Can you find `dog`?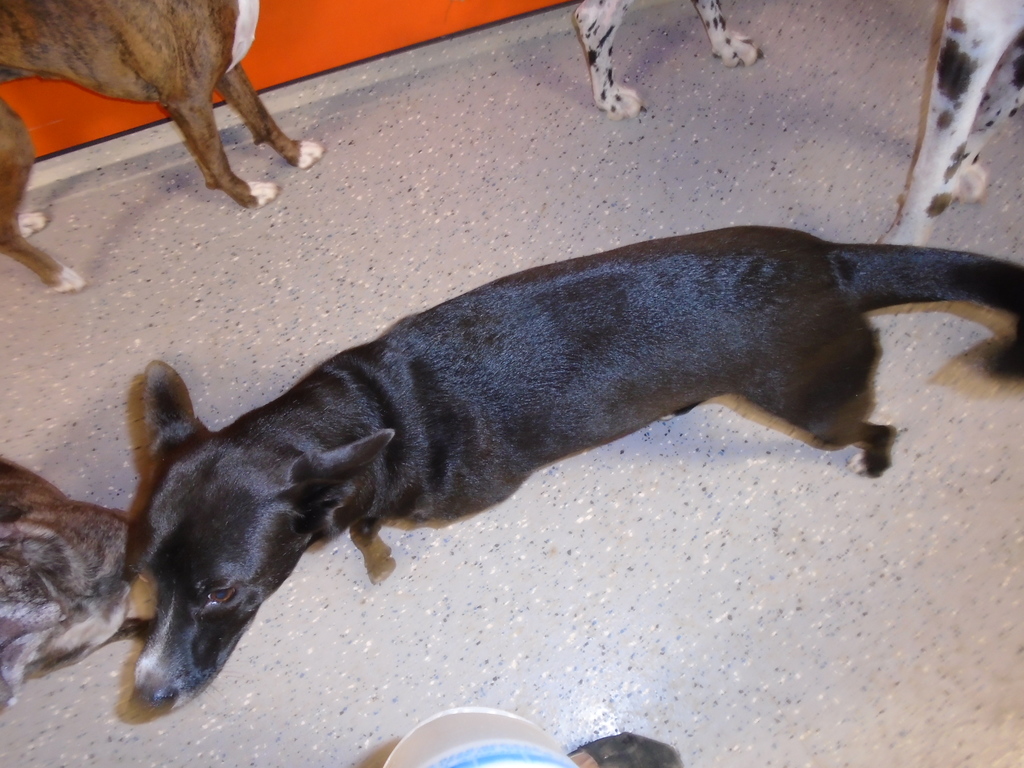
Yes, bounding box: rect(134, 227, 1023, 710).
